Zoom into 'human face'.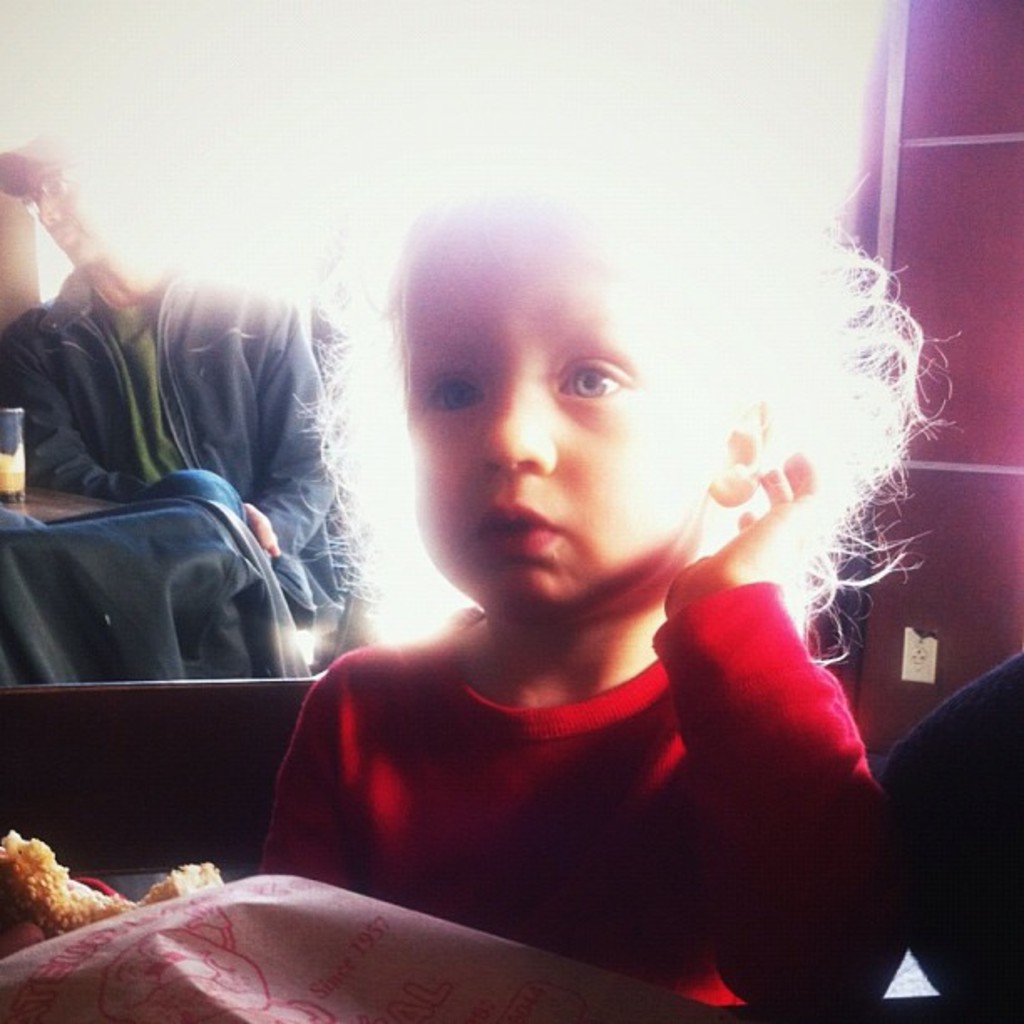
Zoom target: pyautogui.locateOnScreen(413, 256, 716, 604).
